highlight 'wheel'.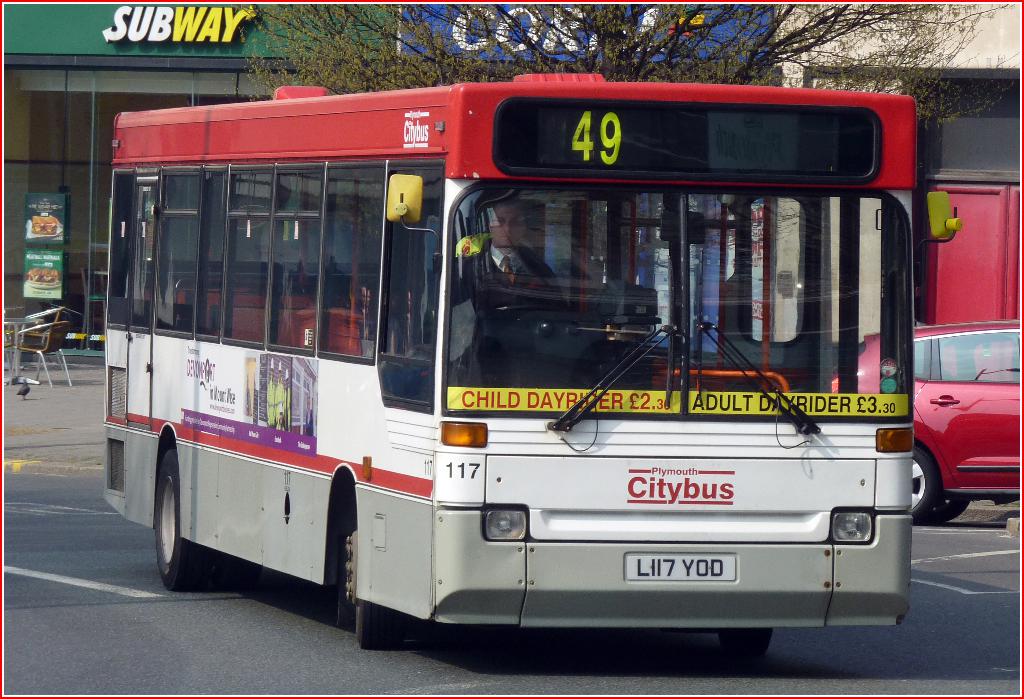
Highlighted region: rect(721, 627, 774, 669).
